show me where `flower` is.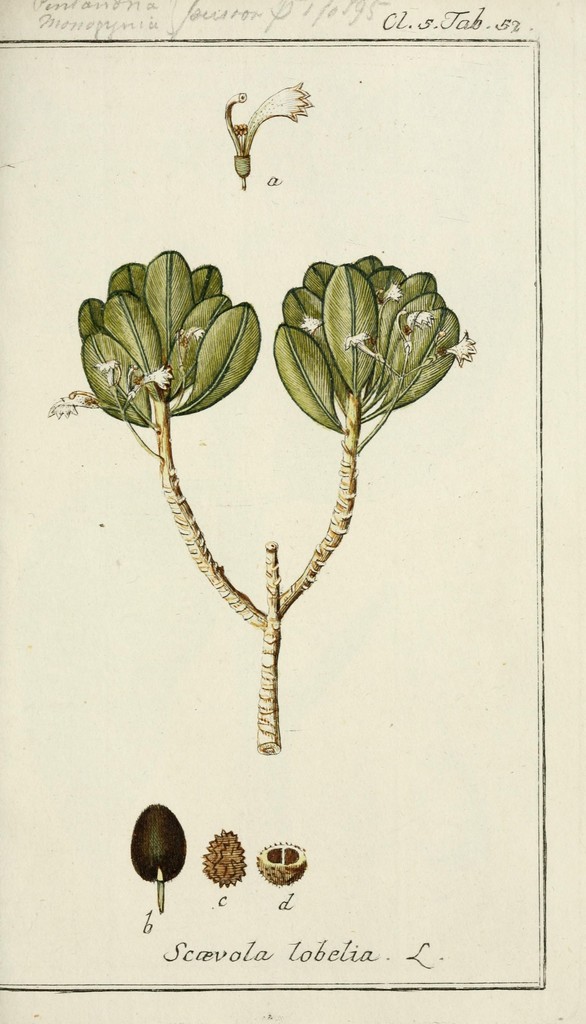
`flower` is at [346,328,383,369].
